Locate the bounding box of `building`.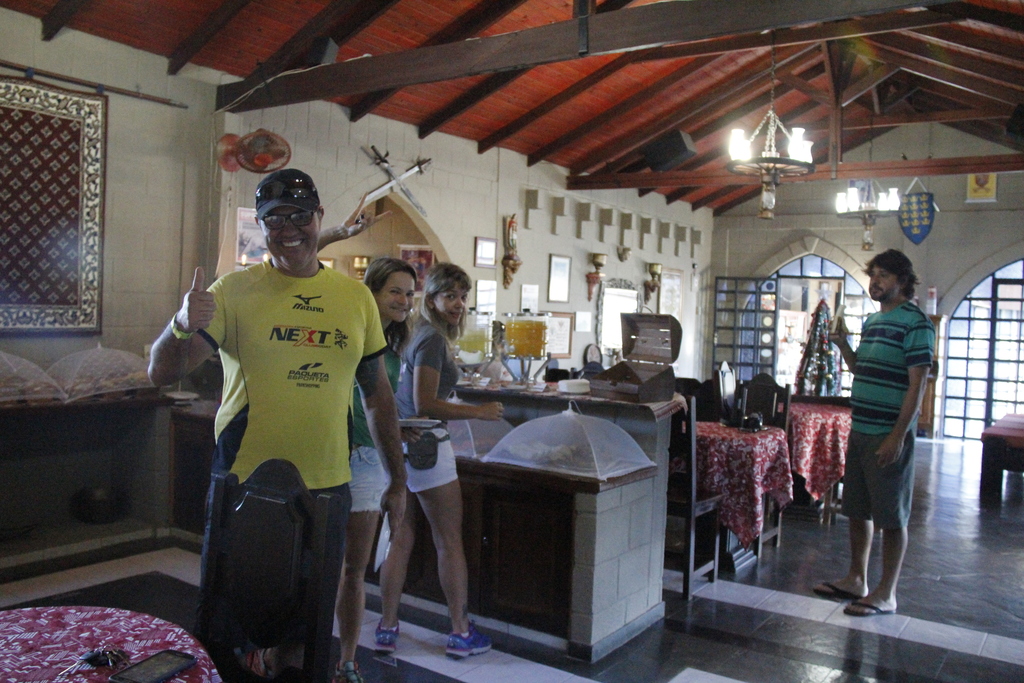
Bounding box: l=0, t=0, r=1023, b=682.
